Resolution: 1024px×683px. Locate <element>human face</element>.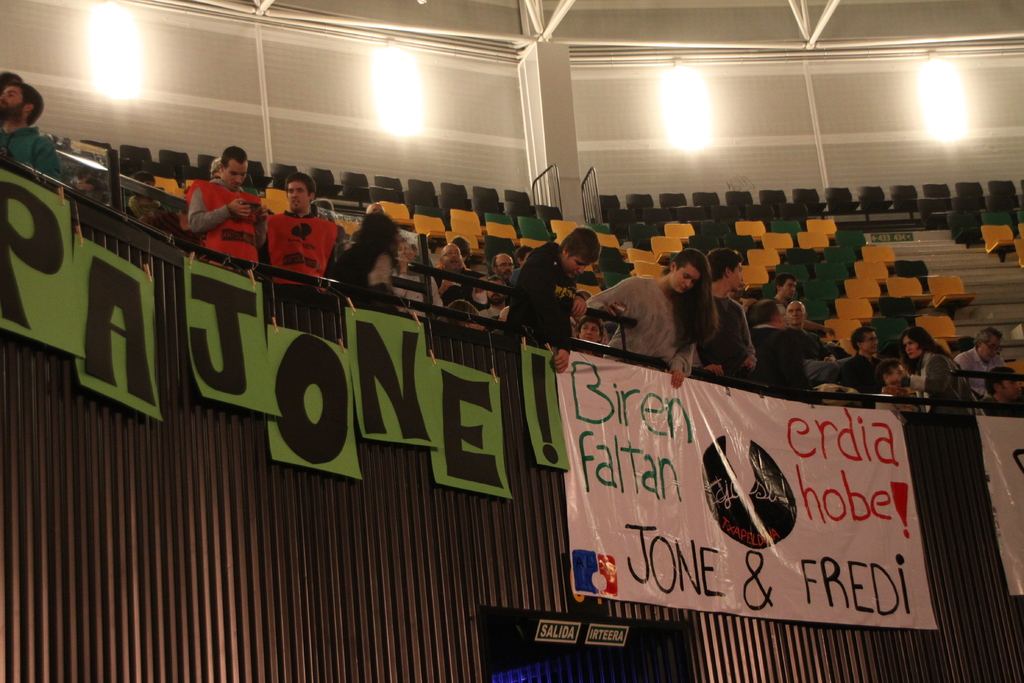
(671, 268, 705, 293).
